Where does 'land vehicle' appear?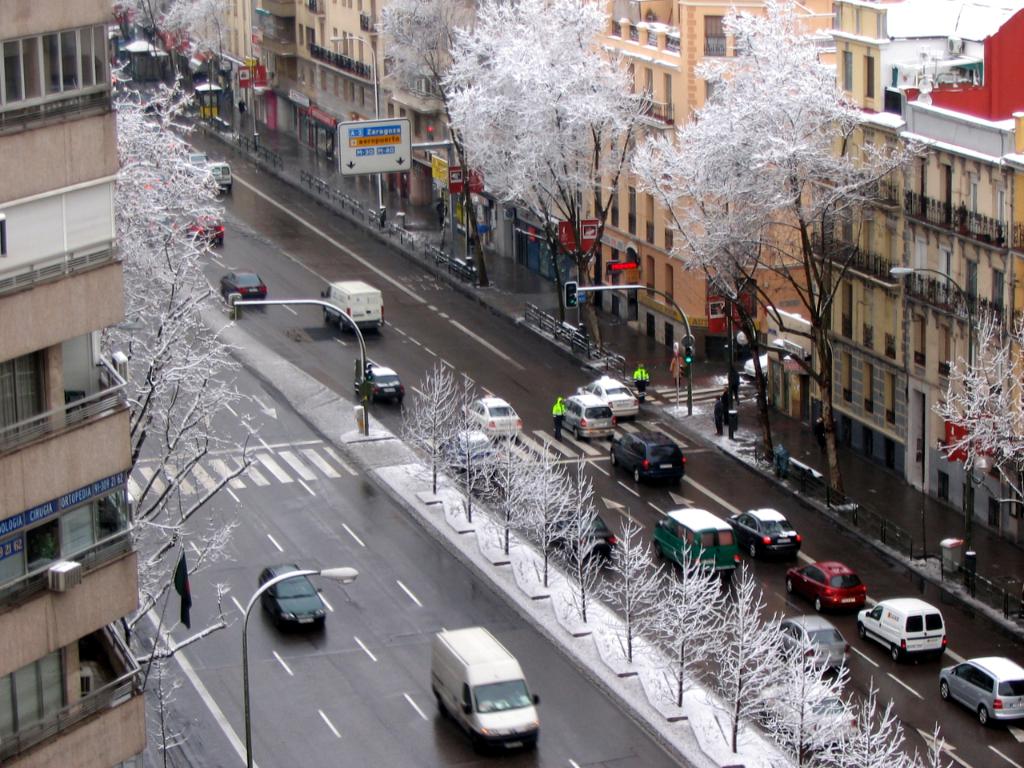
Appears at Rect(758, 678, 862, 750).
